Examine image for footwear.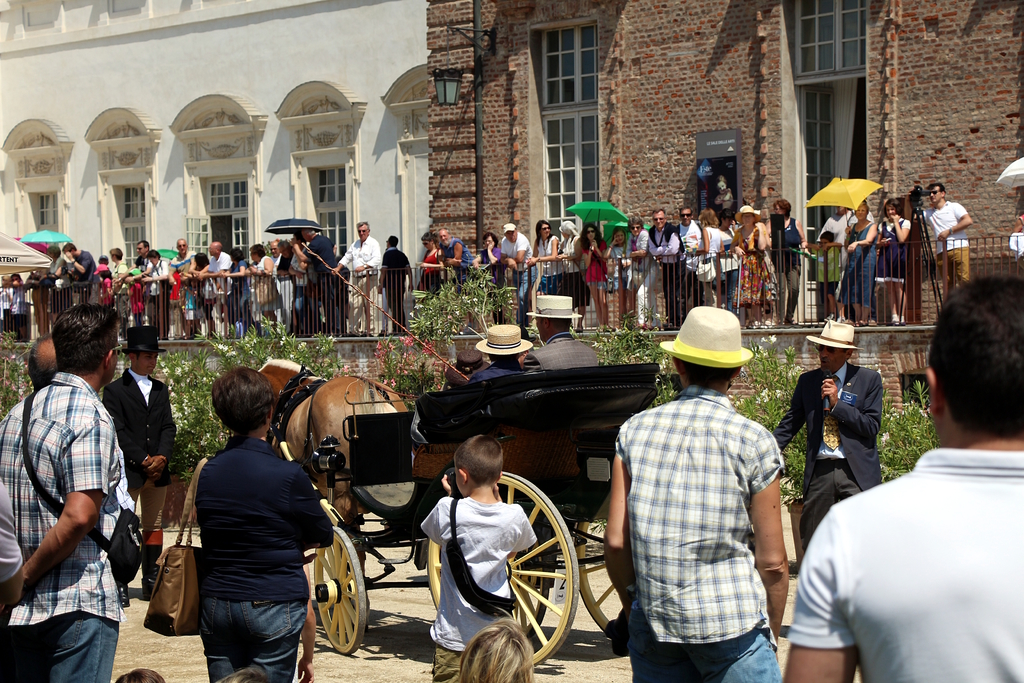
Examination result: <box>783,317,797,324</box>.
